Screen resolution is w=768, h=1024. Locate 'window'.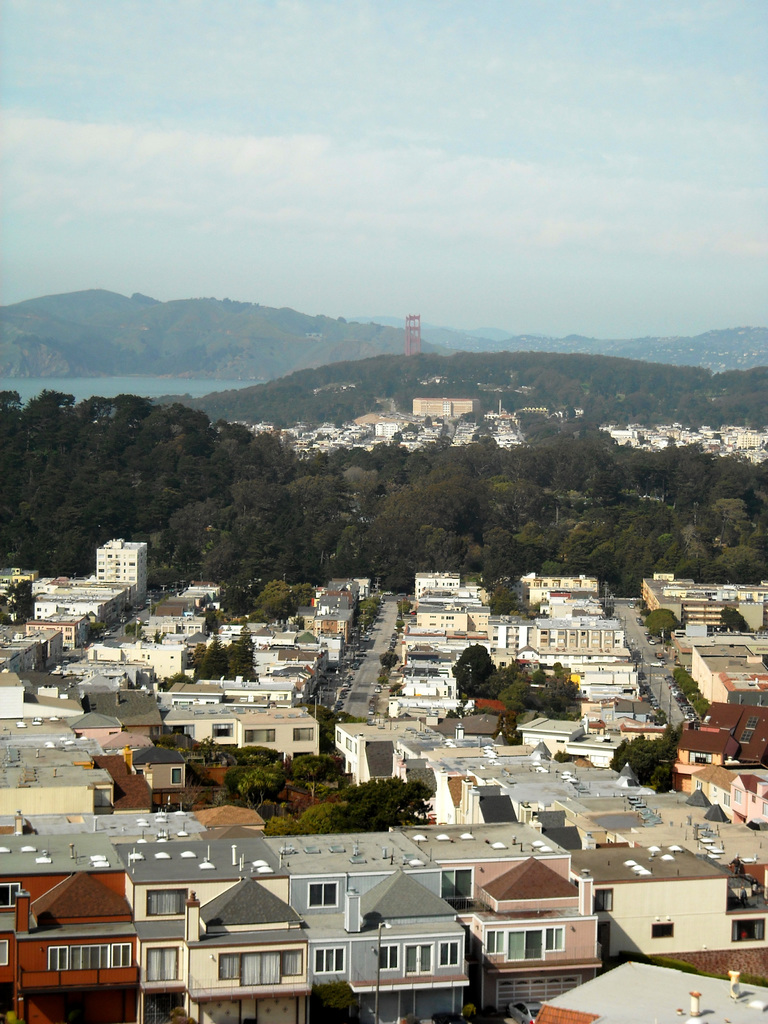
(x1=437, y1=944, x2=458, y2=963).
